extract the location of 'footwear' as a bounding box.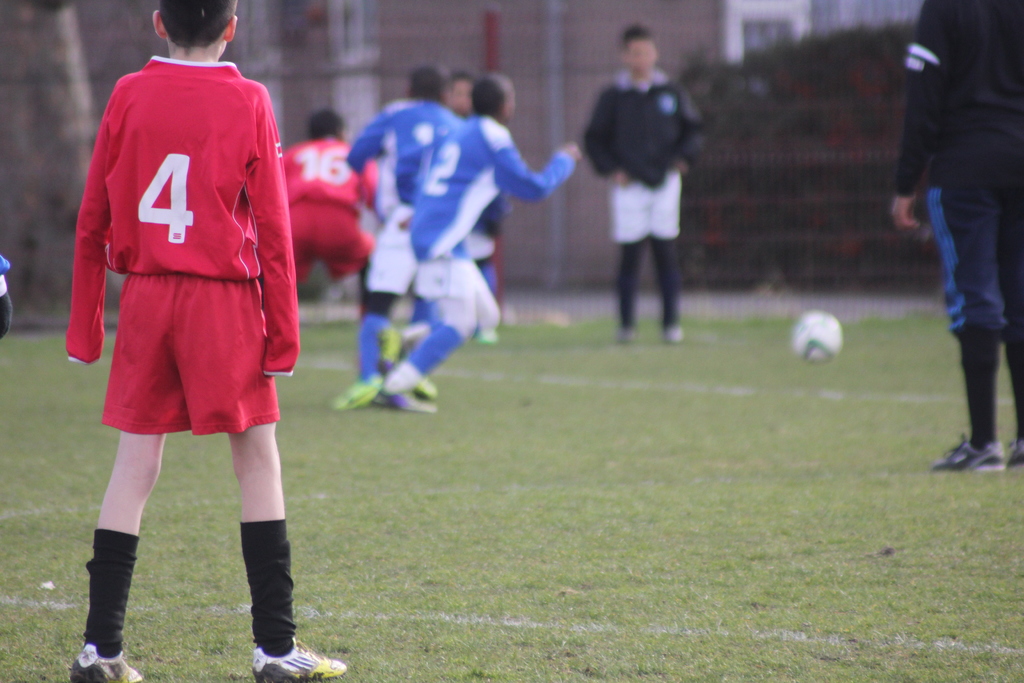
locate(476, 325, 499, 347).
